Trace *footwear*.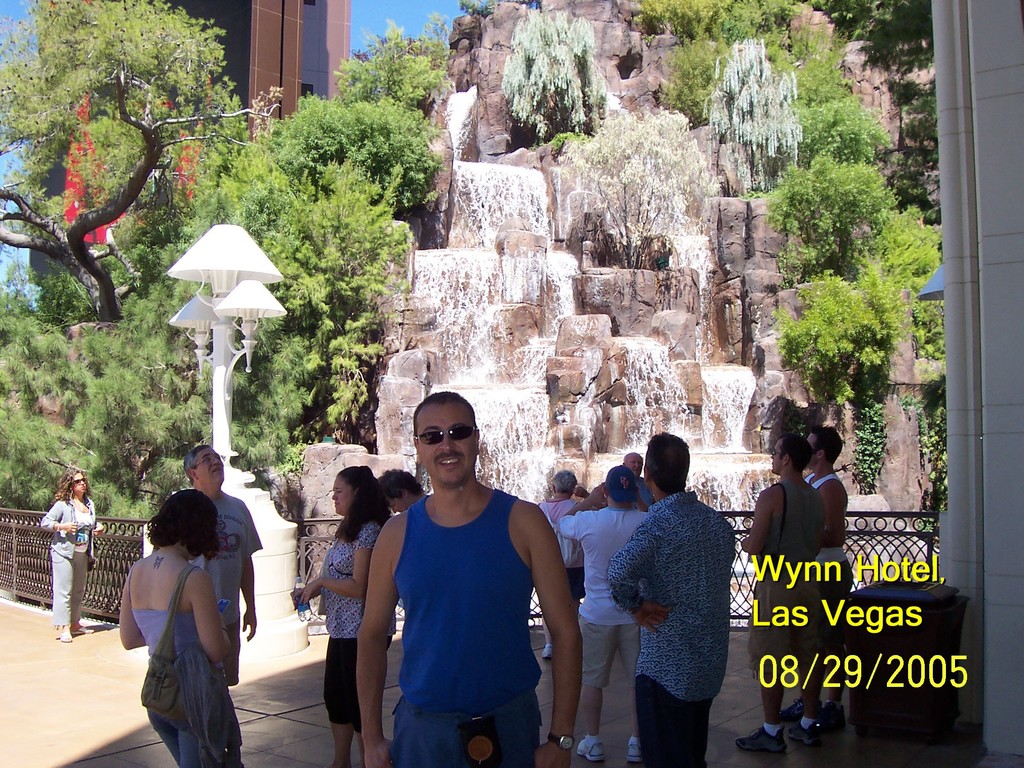
Traced to region(537, 648, 552, 660).
